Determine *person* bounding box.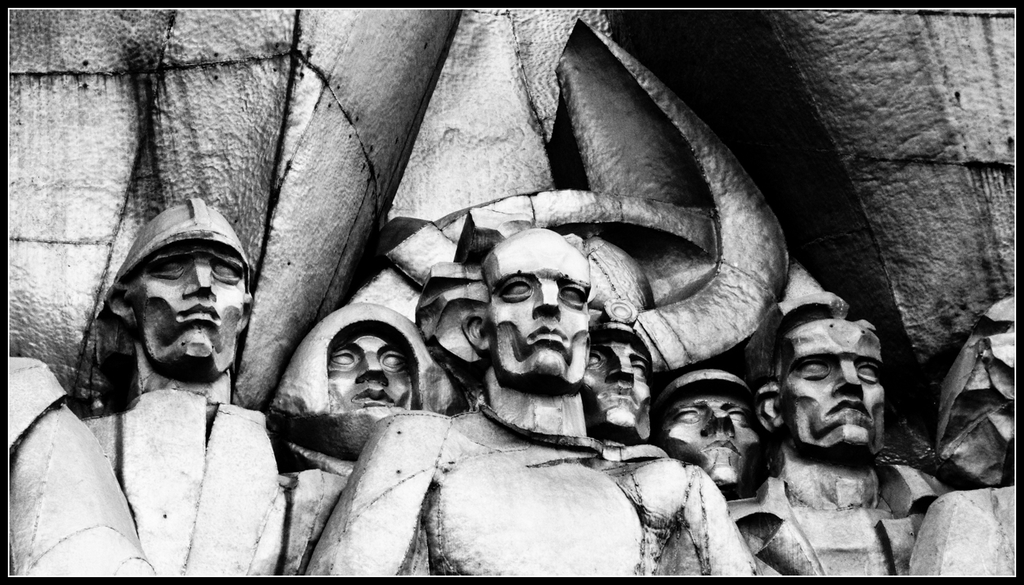
Determined: region(928, 298, 1023, 492).
